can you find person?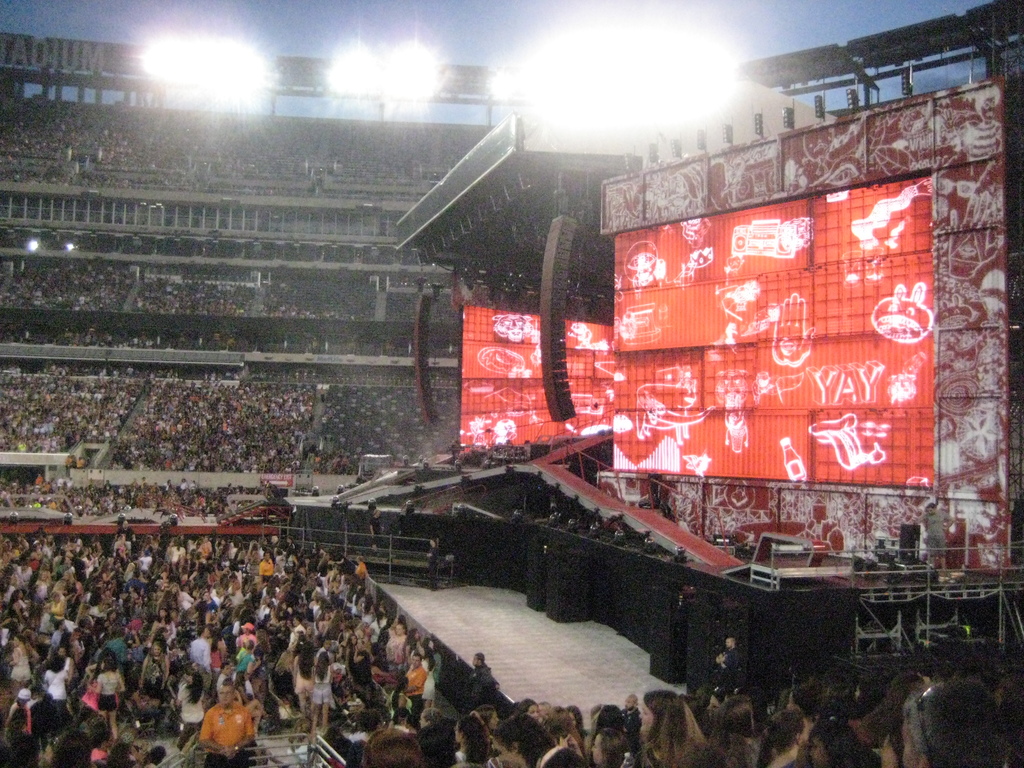
Yes, bounding box: 193,658,258,756.
